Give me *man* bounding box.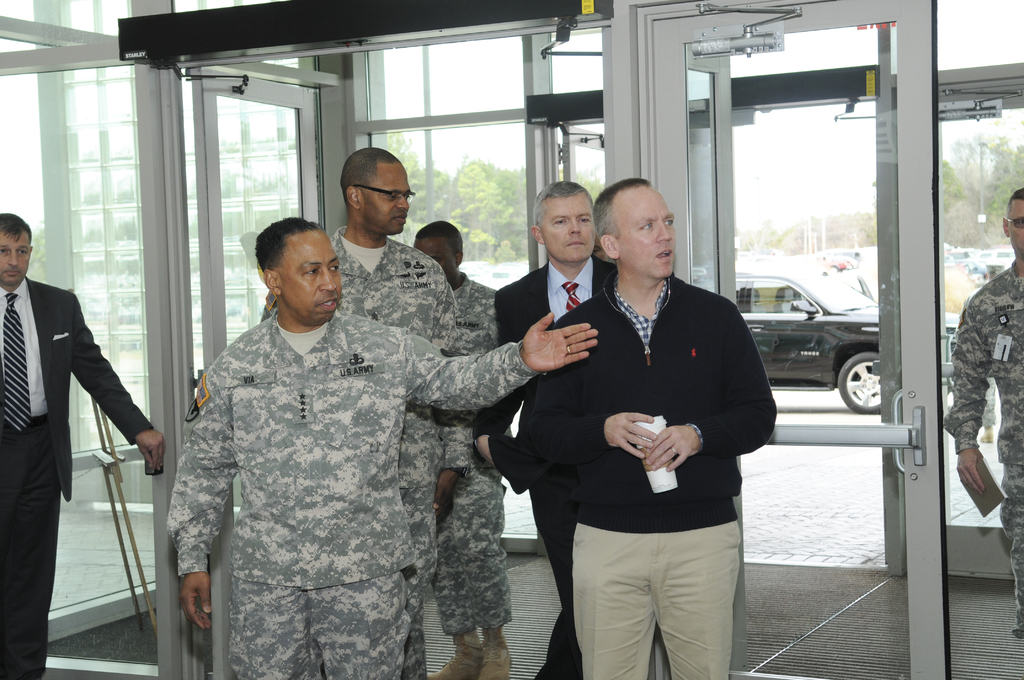
Rect(262, 147, 465, 679).
